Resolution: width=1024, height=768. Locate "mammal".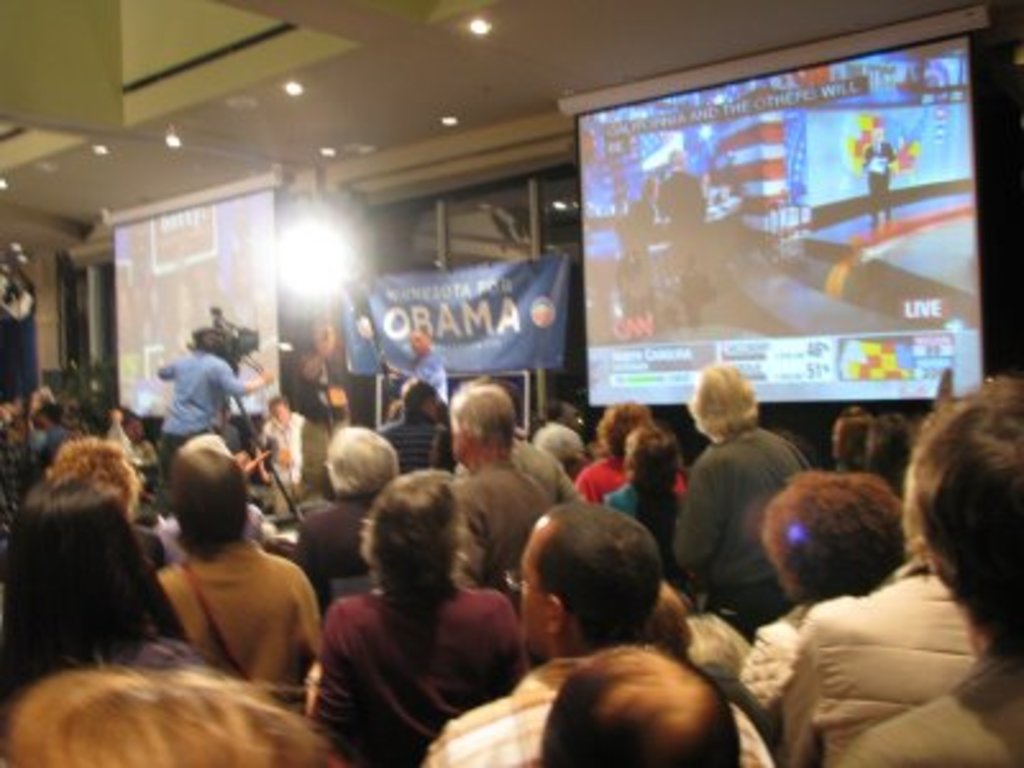
crop(658, 148, 704, 312).
